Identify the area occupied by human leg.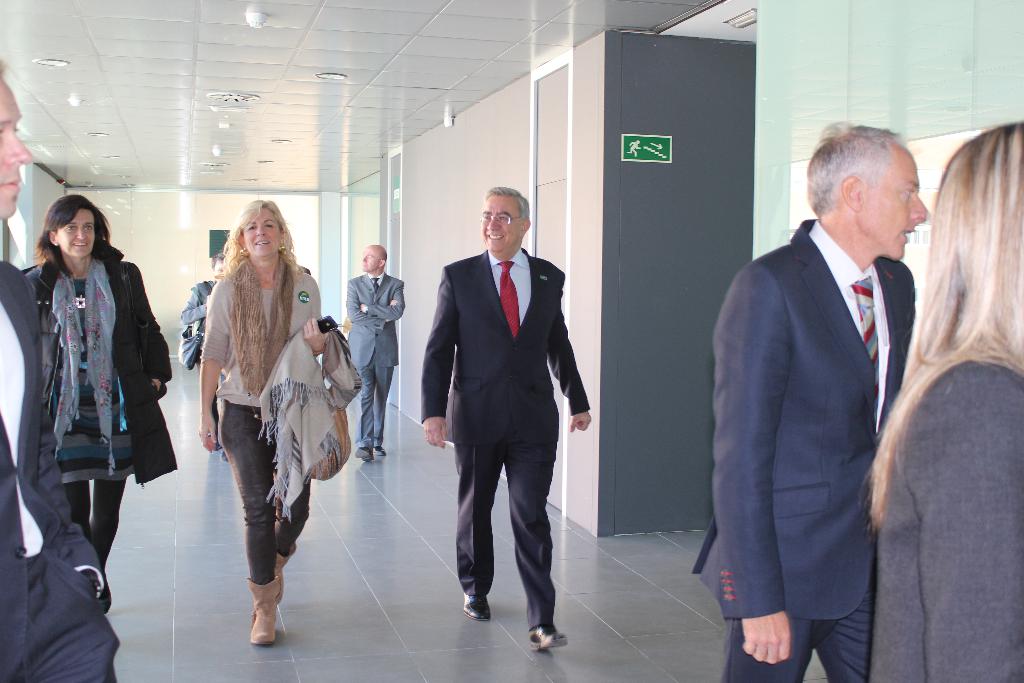
Area: (left=220, top=402, right=277, bottom=644).
